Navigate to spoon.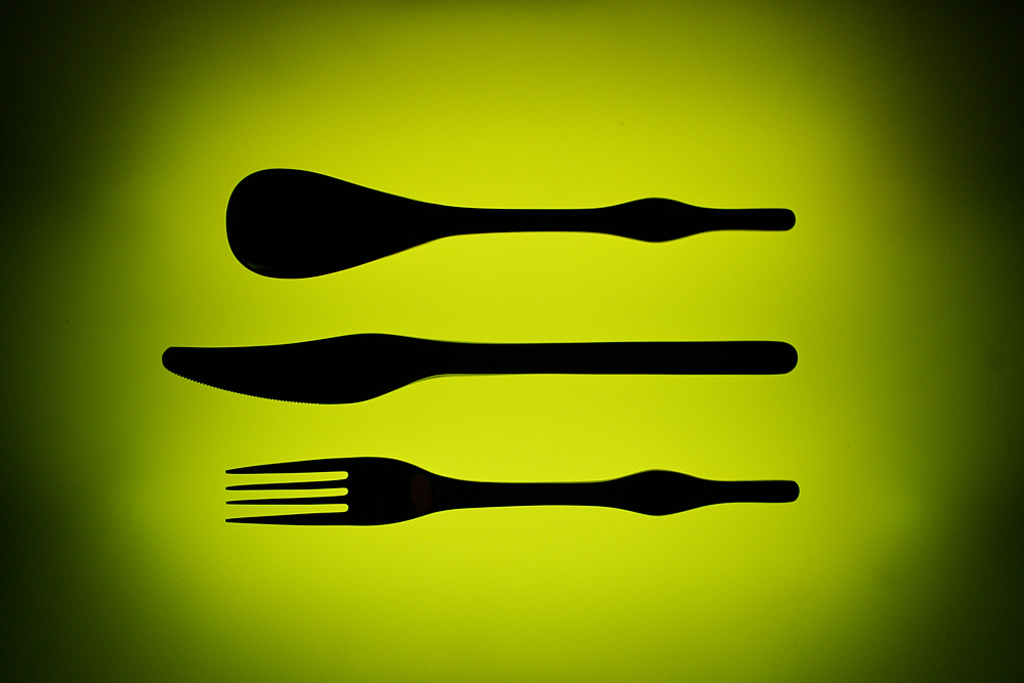
Navigation target: Rect(225, 167, 796, 281).
